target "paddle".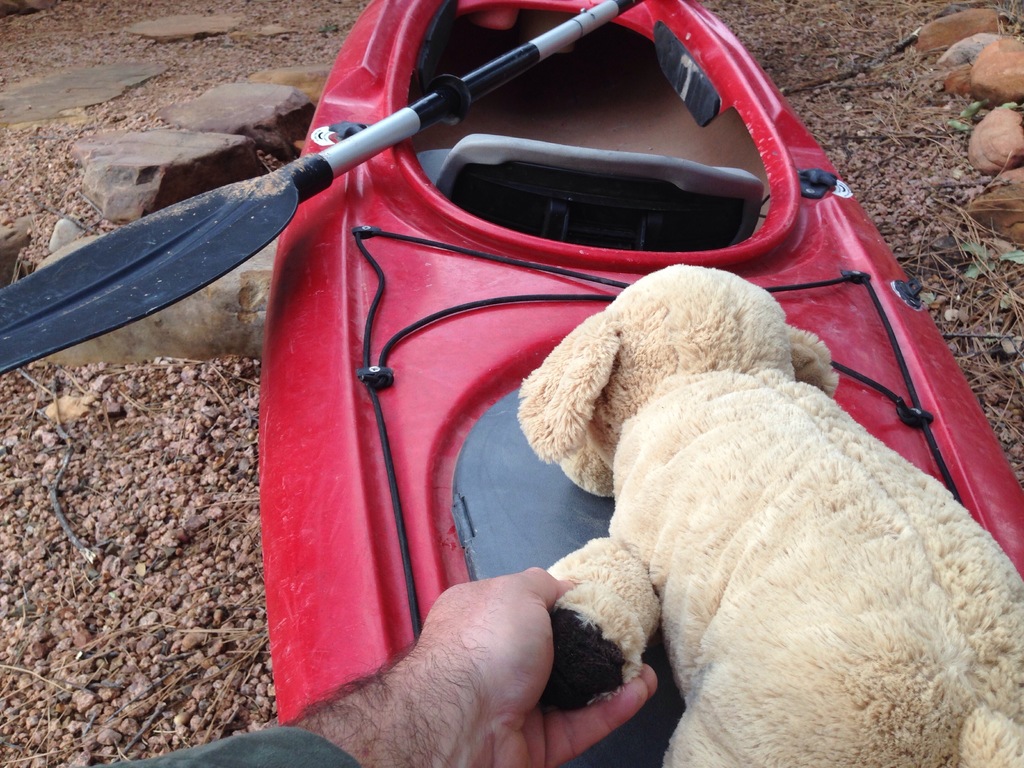
Target region: (0, 0, 645, 380).
